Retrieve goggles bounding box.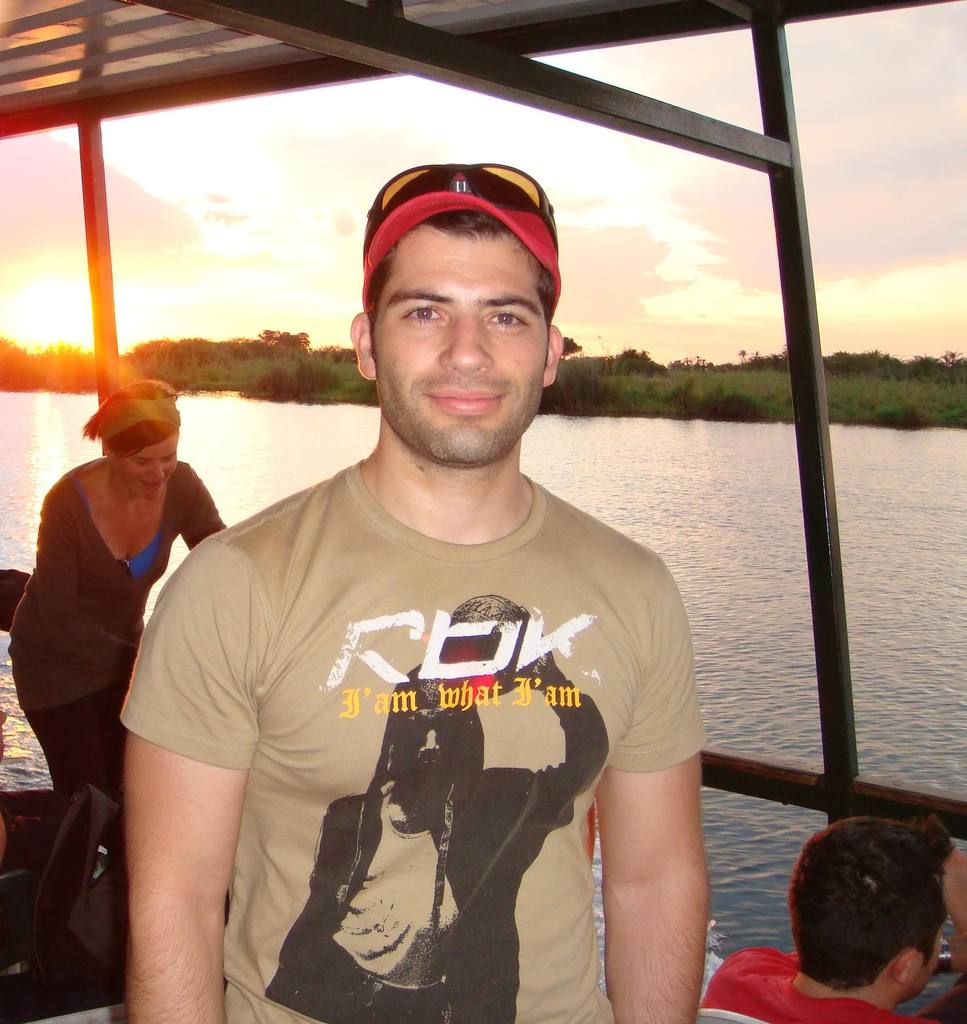
Bounding box: region(364, 161, 559, 250).
